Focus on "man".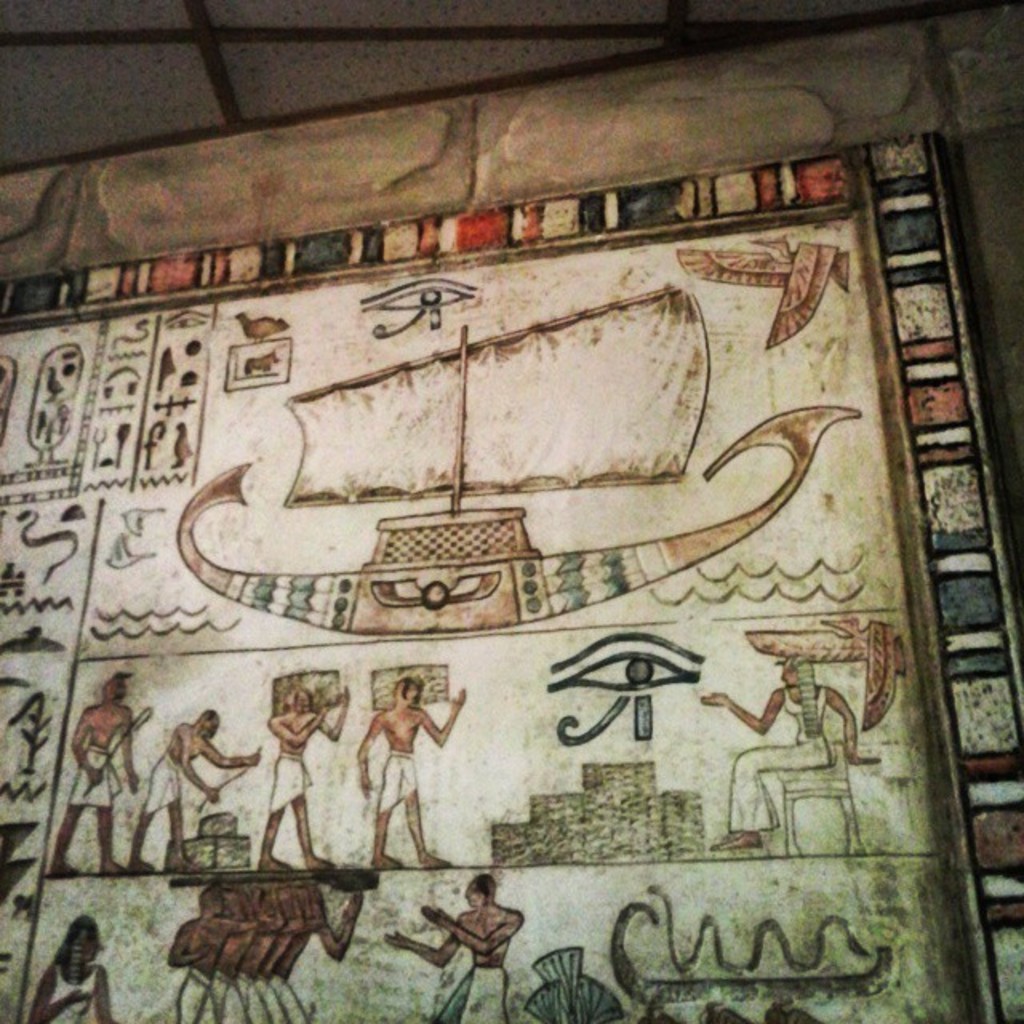
Focused at bbox=[126, 709, 259, 872].
